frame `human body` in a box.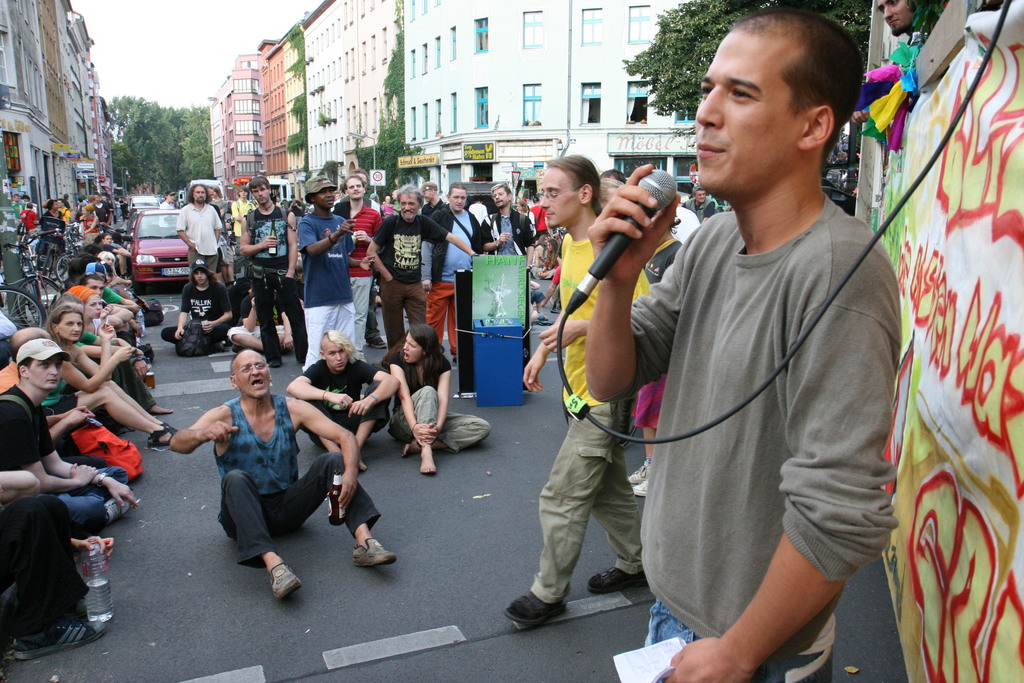
627/235/683/504.
